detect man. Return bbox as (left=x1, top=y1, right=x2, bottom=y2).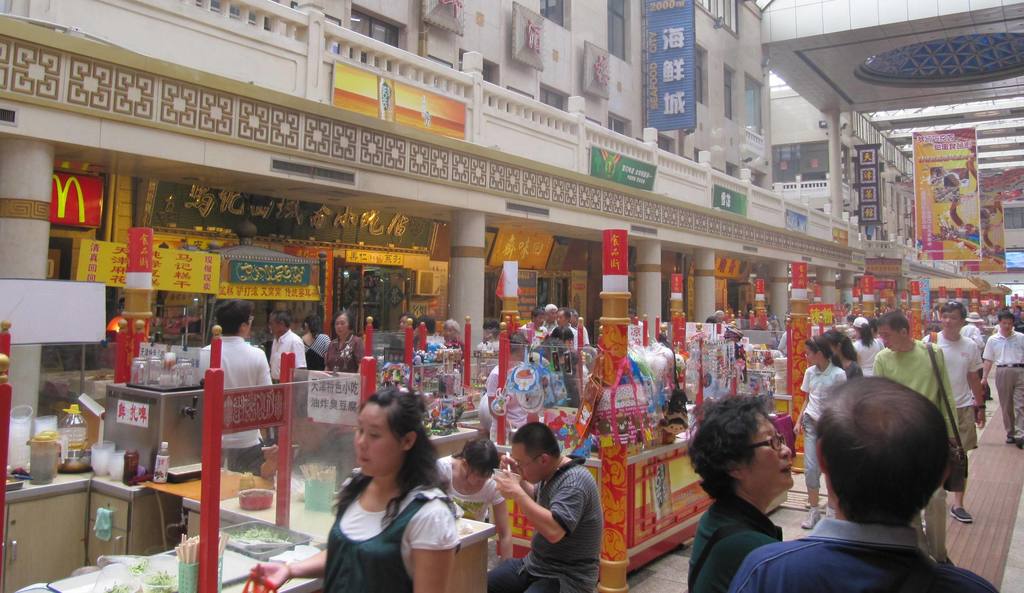
(left=262, top=308, right=312, bottom=399).
